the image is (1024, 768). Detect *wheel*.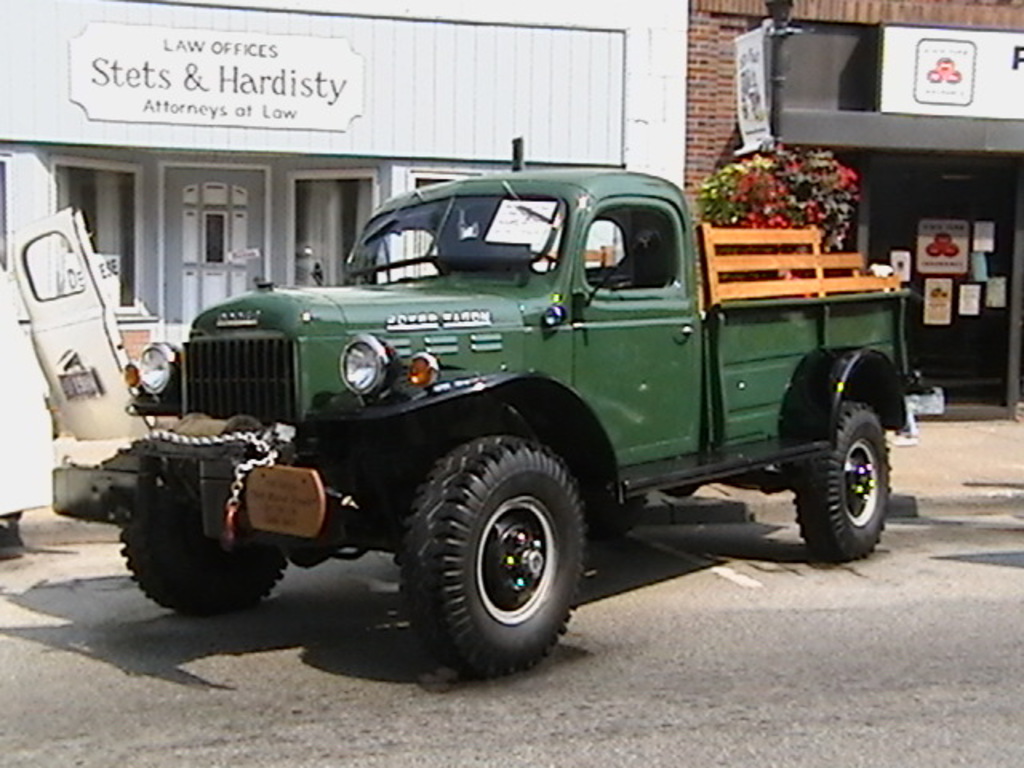
Detection: <bbox>403, 432, 584, 666</bbox>.
